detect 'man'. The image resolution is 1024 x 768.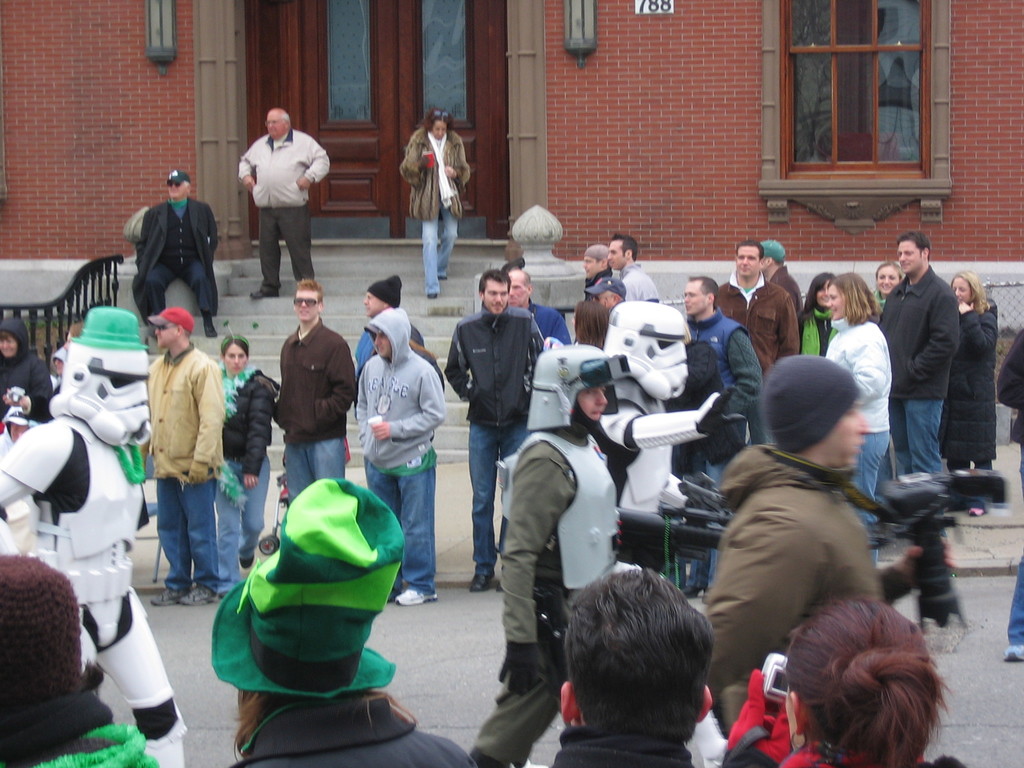
(left=0, top=549, right=164, bottom=767).
